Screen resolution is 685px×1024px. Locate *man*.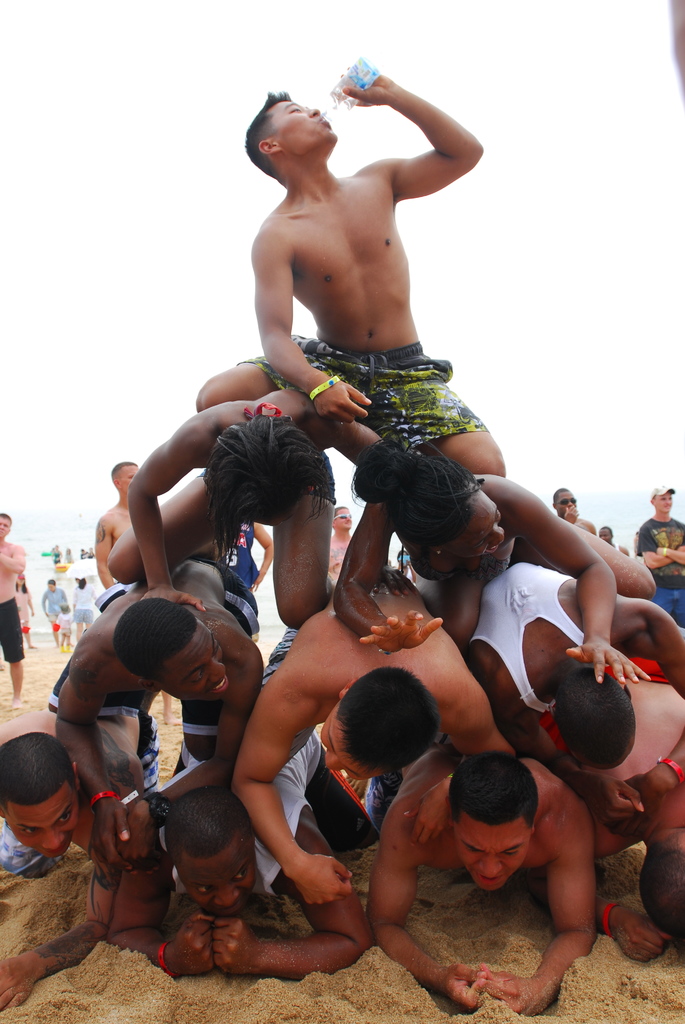
x1=555, y1=487, x2=604, y2=543.
